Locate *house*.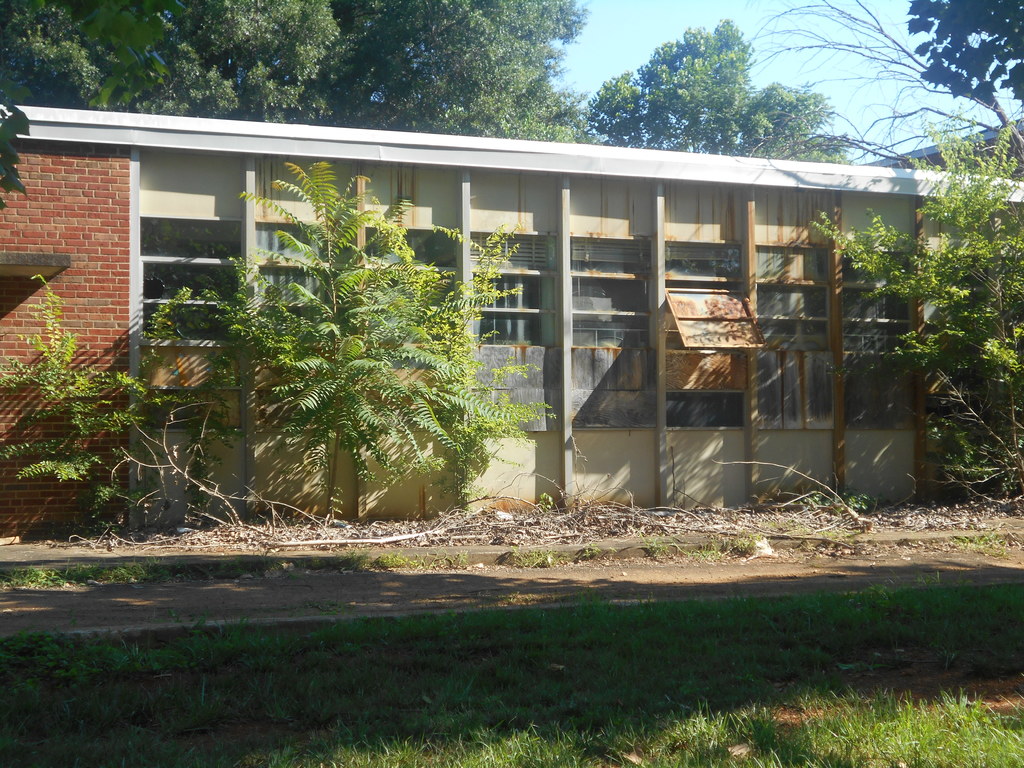
Bounding box: locate(0, 111, 1023, 540).
